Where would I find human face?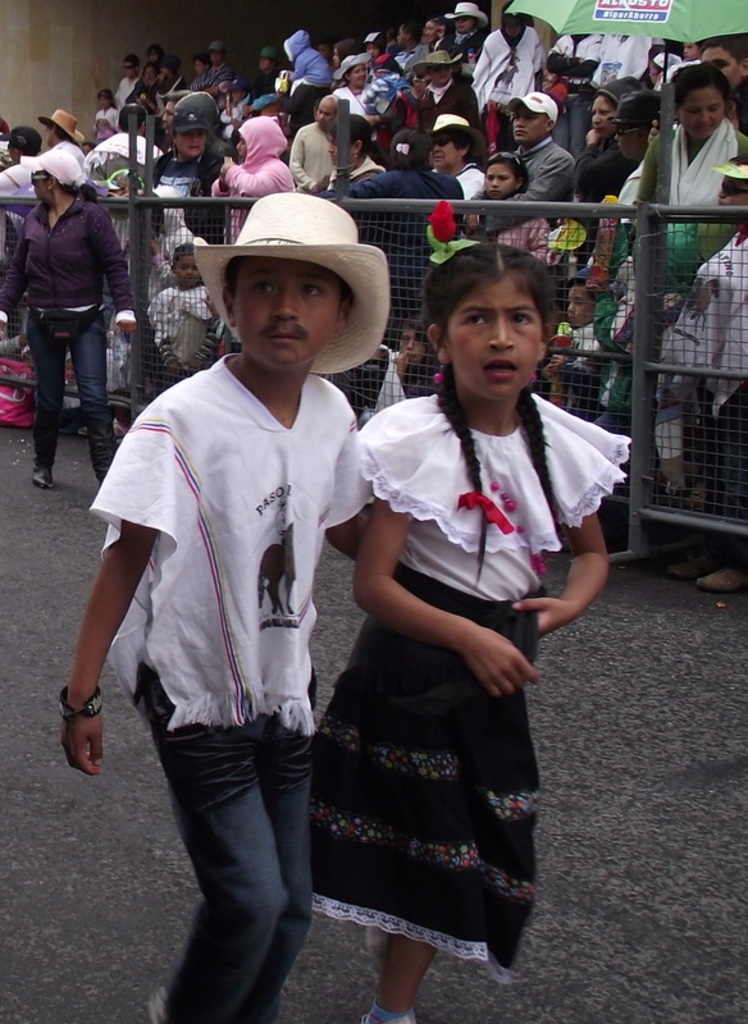
At l=328, t=134, r=347, b=165.
